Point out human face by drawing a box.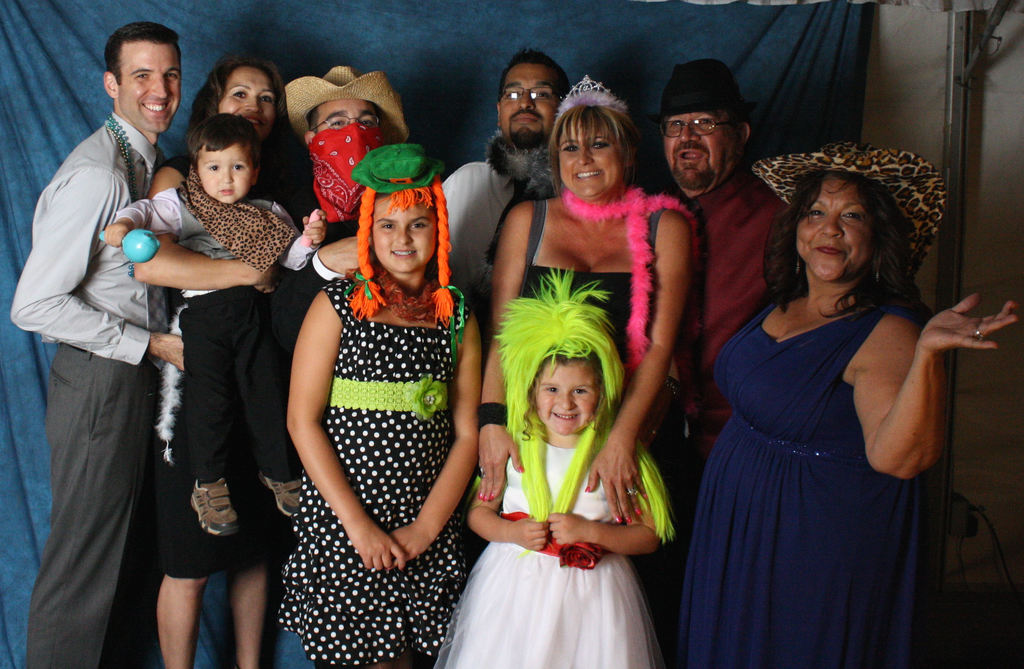
[left=313, top=99, right=380, bottom=134].
